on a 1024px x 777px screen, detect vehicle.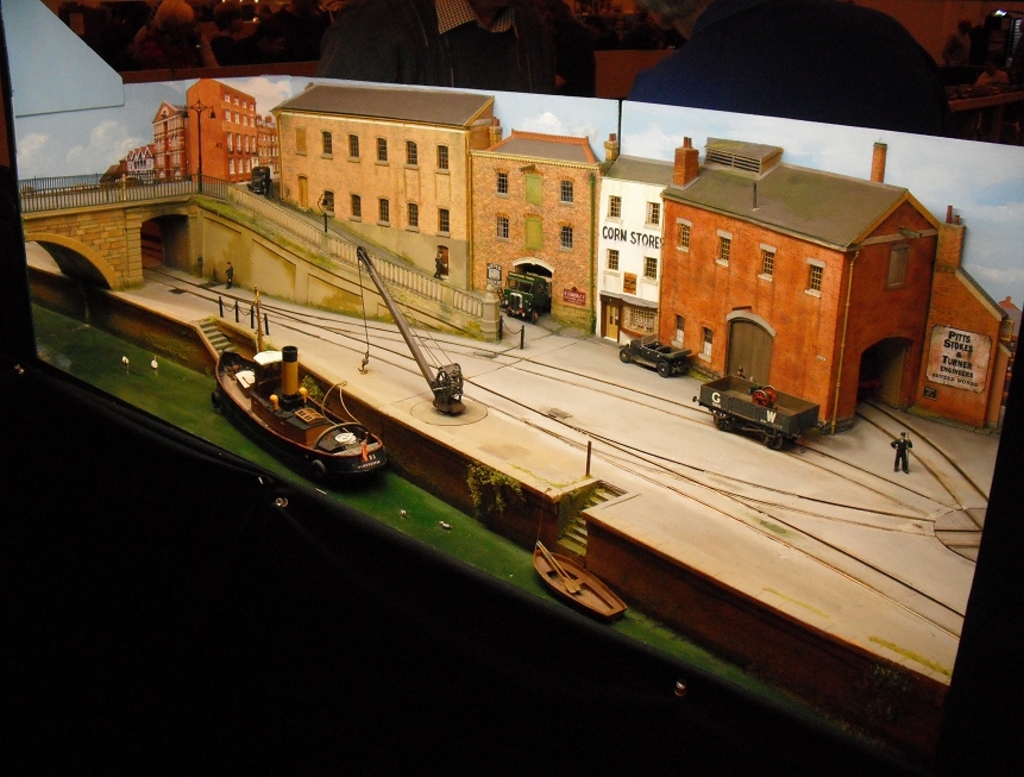
202 337 382 482.
